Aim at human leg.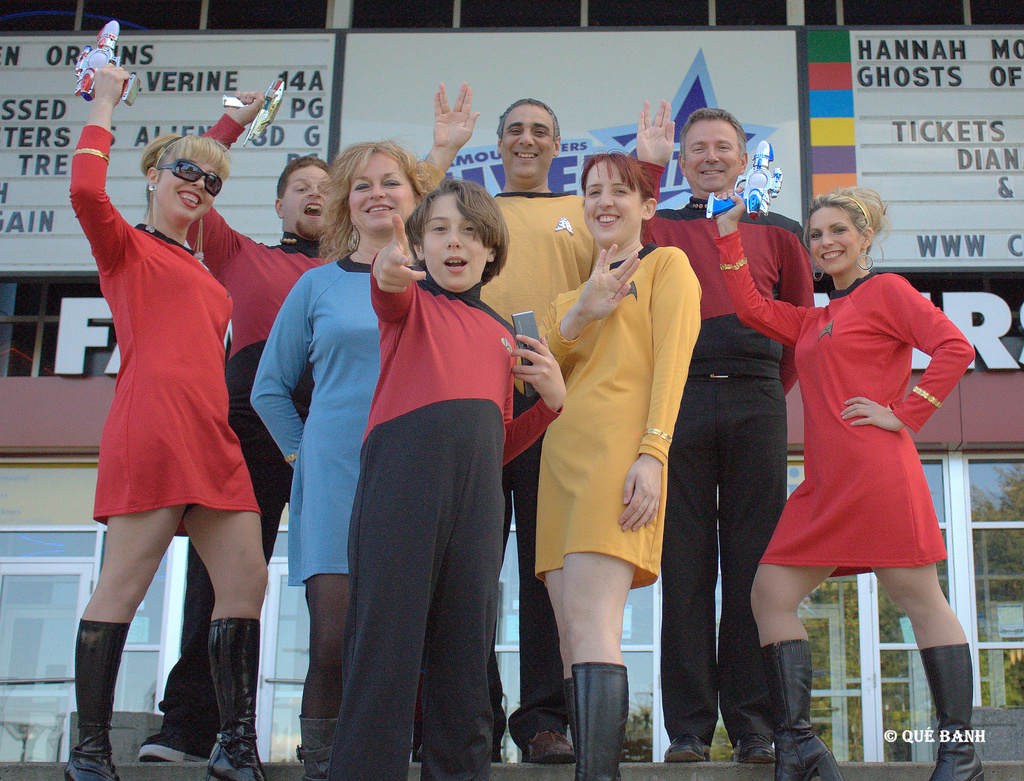
Aimed at {"x1": 415, "y1": 411, "x2": 499, "y2": 780}.
